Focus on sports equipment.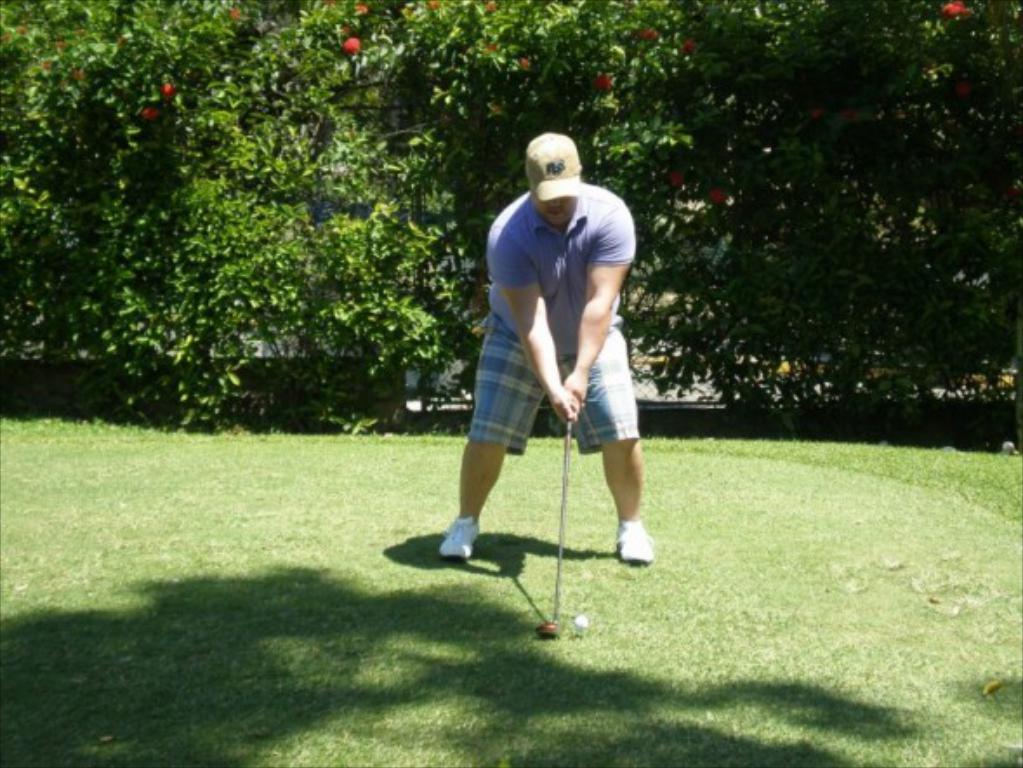
Focused at Rect(540, 427, 571, 631).
